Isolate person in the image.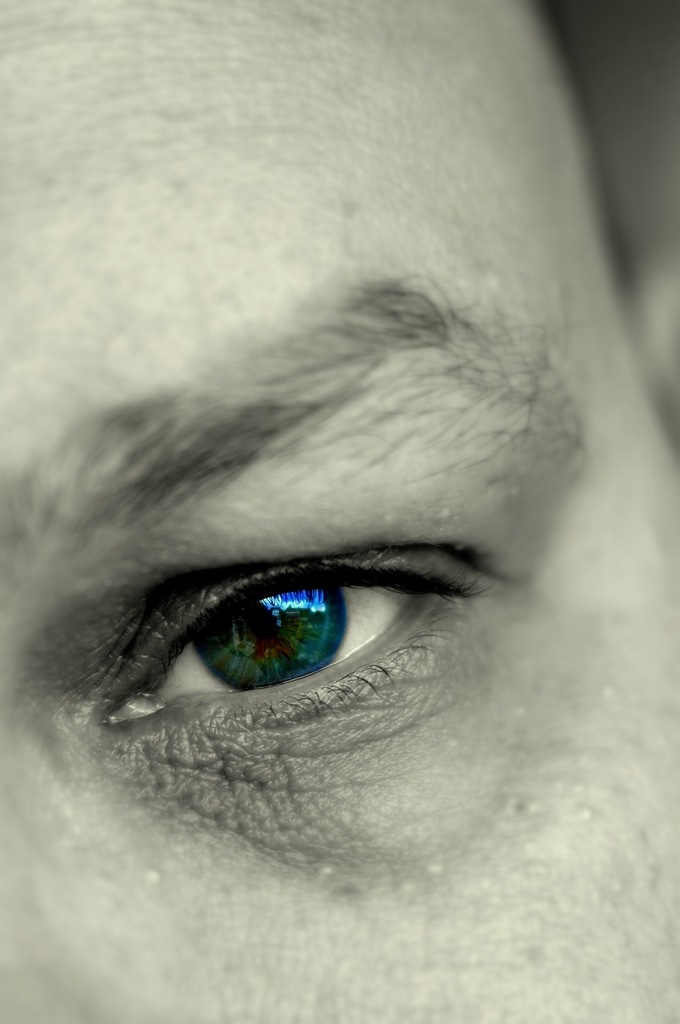
Isolated region: 0/0/679/1023.
